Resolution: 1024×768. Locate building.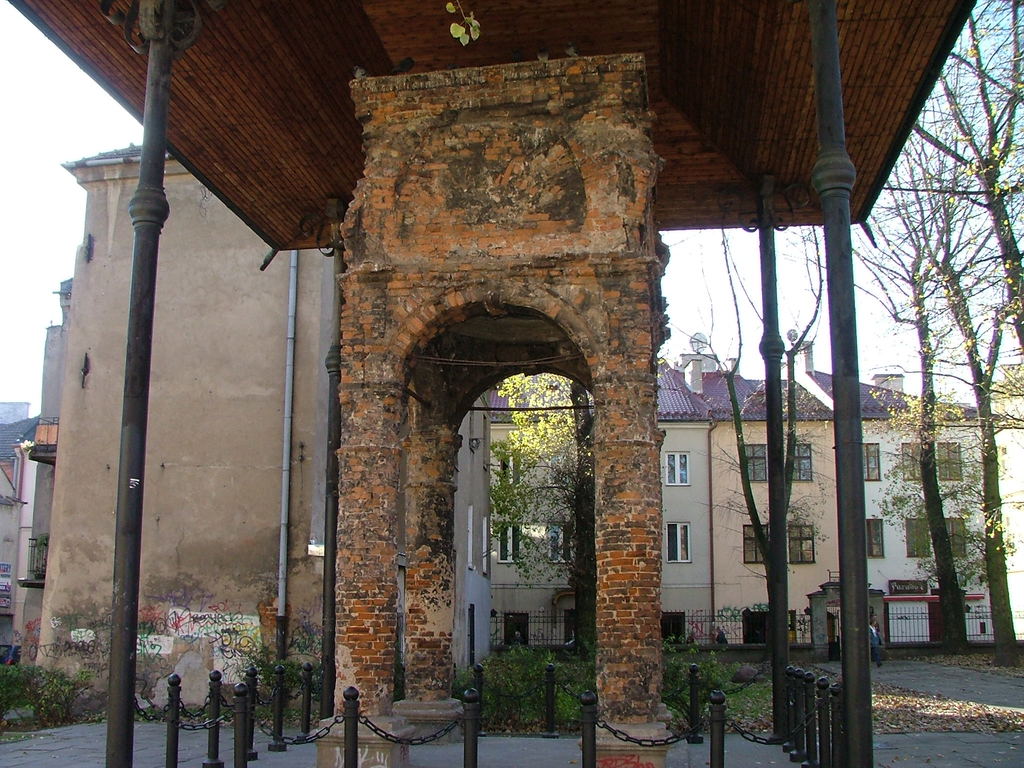
bbox=(482, 359, 711, 642).
